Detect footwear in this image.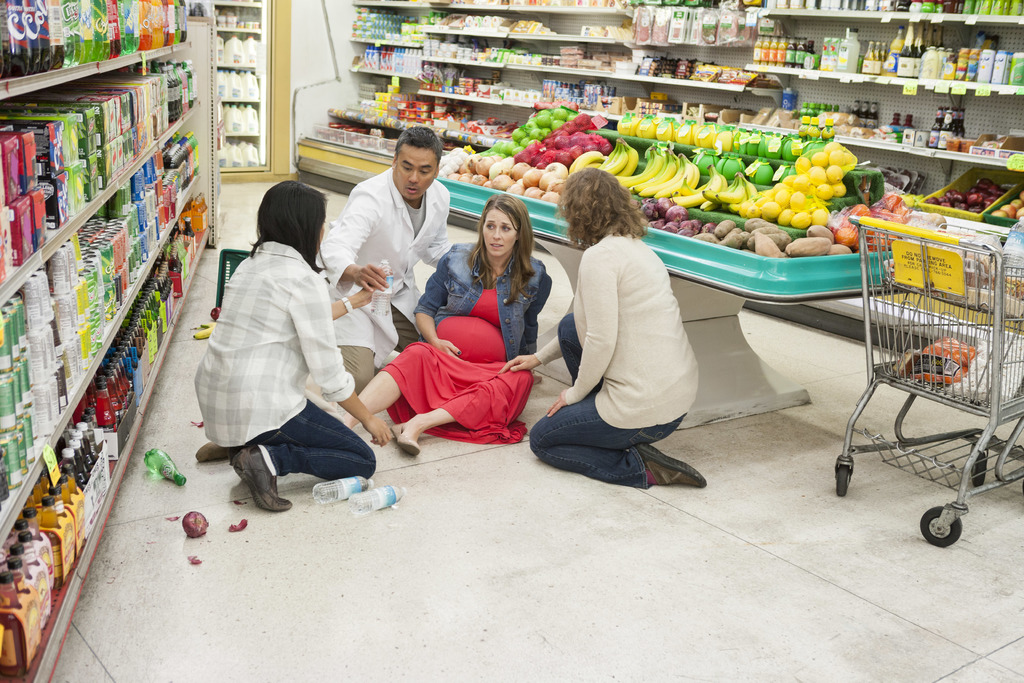
Detection: l=633, t=444, r=705, b=488.
